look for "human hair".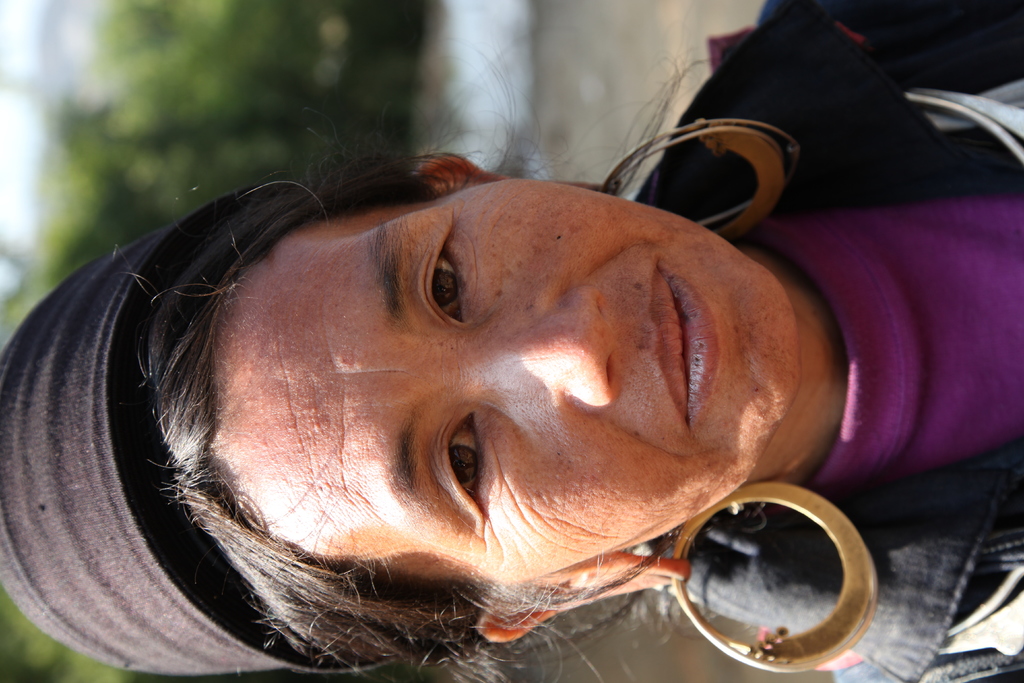
Found: bbox=(52, 54, 915, 636).
